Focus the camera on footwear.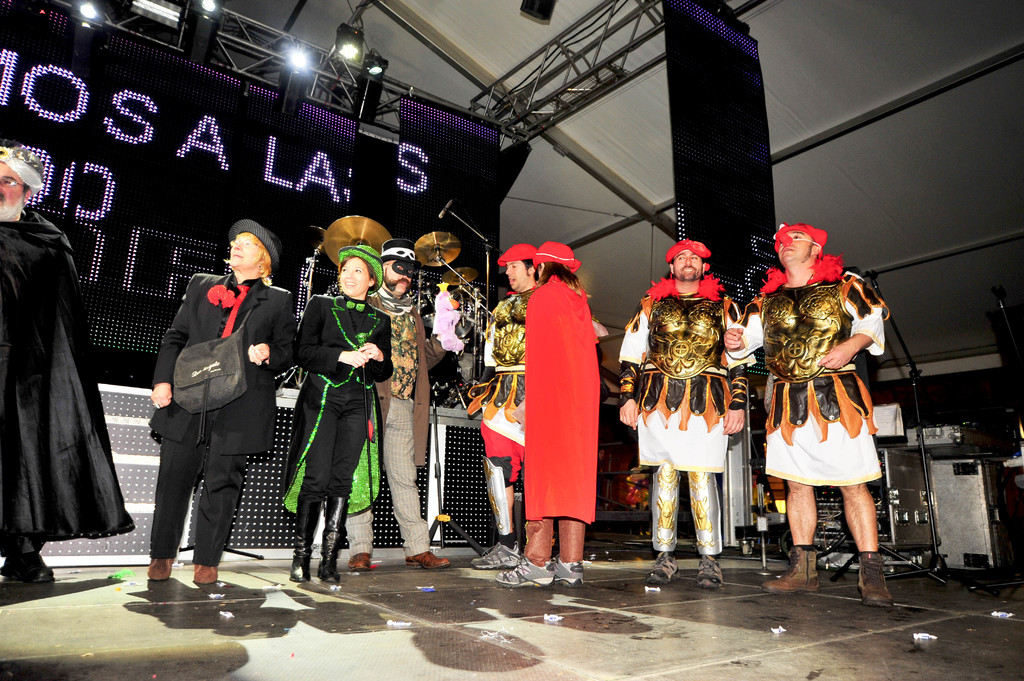
Focus region: bbox(493, 557, 550, 586).
